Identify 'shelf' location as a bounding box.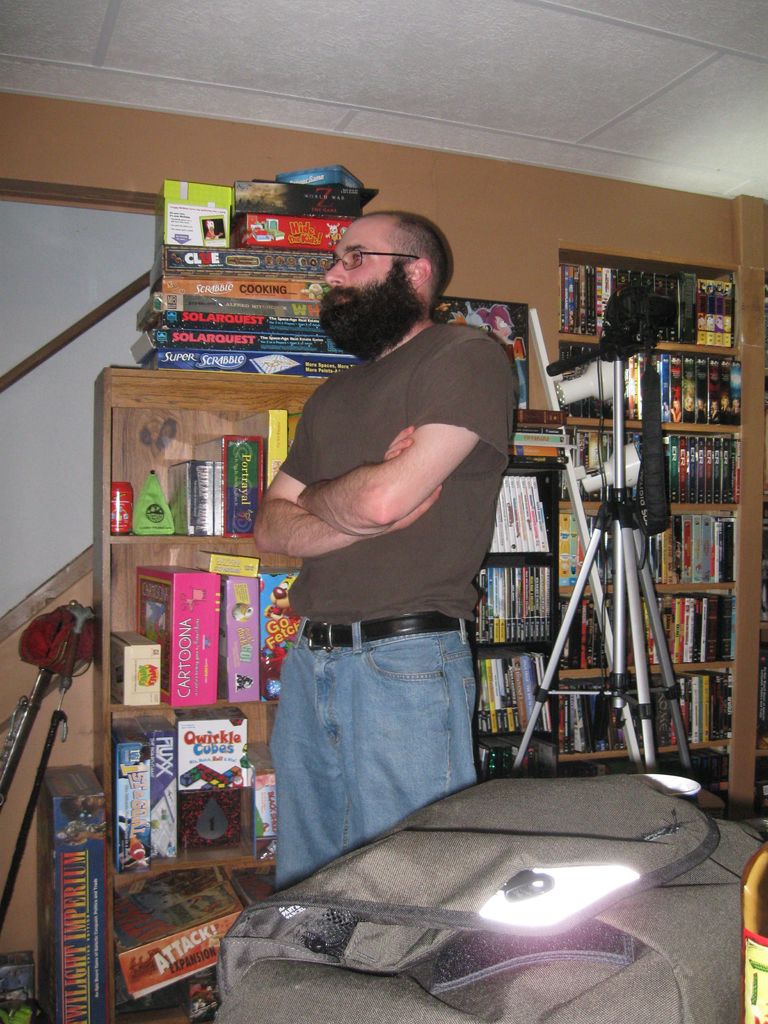
left=559, top=353, right=767, bottom=429.
